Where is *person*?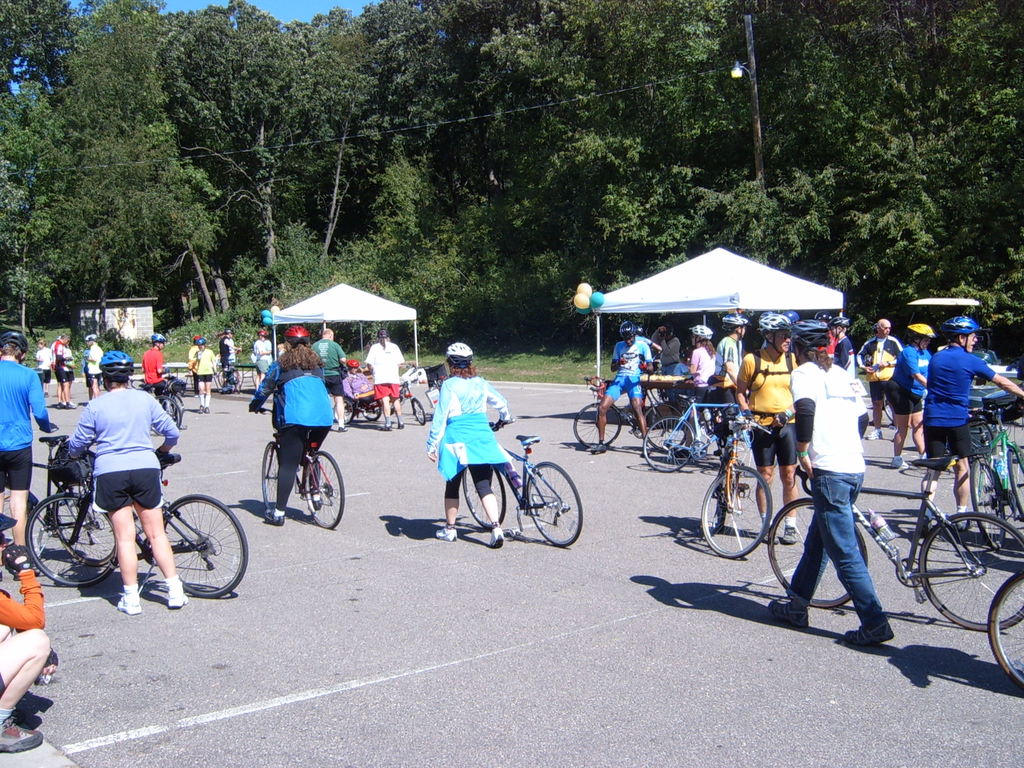
l=920, t=318, r=1023, b=536.
